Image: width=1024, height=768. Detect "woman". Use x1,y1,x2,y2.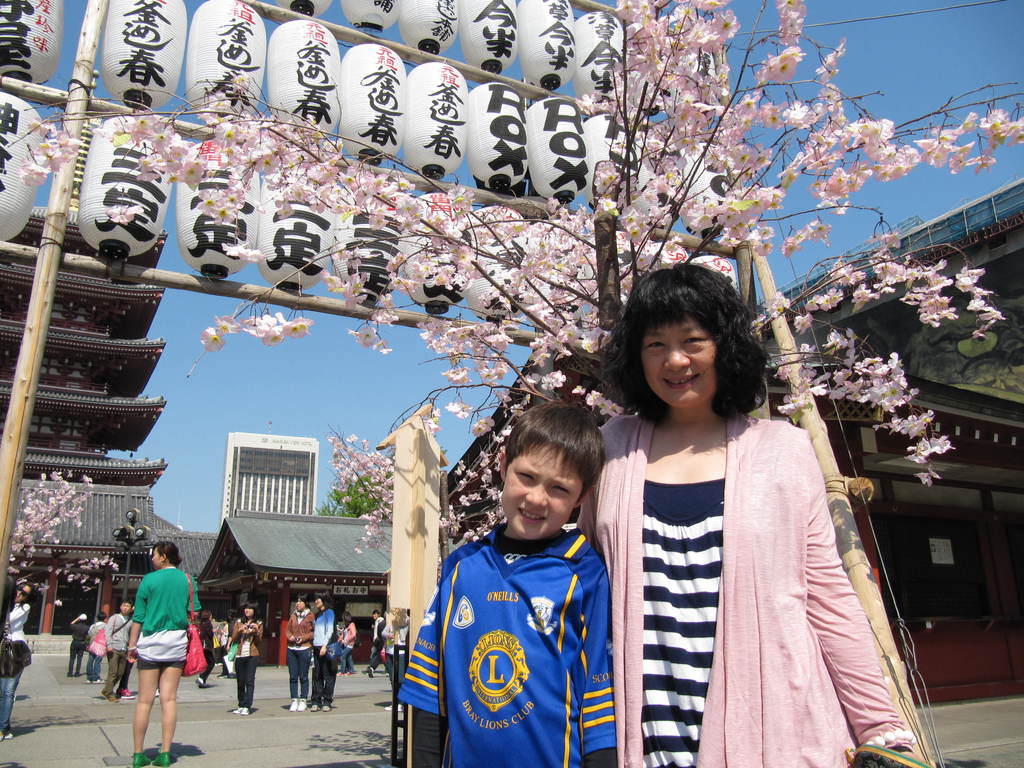
232,603,265,712.
